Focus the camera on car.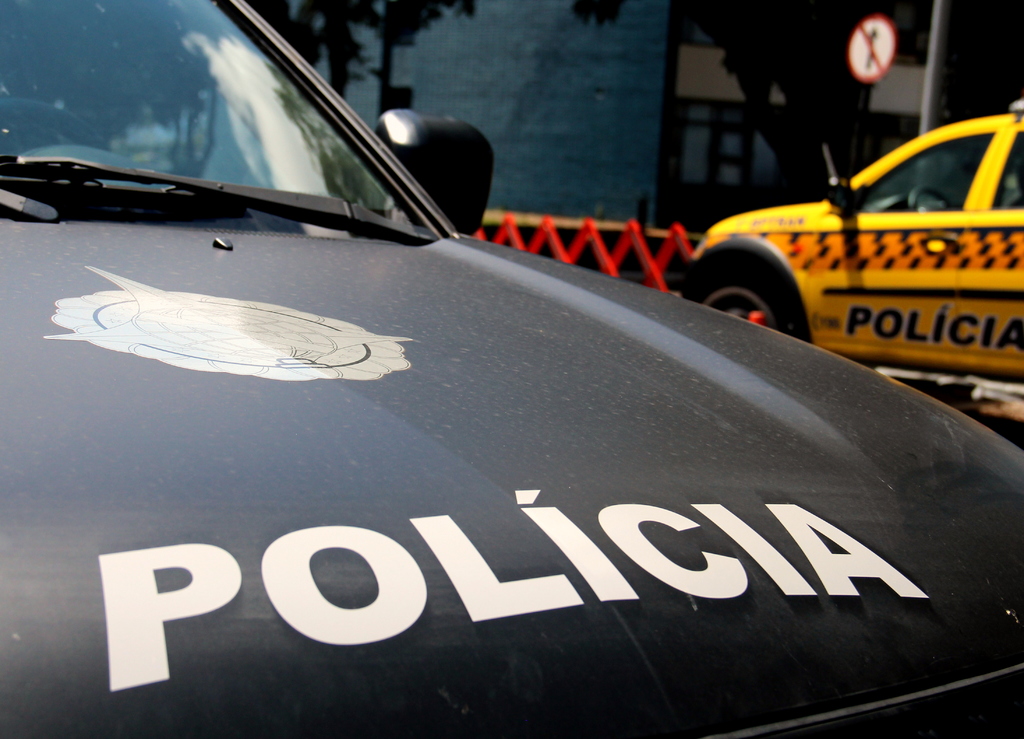
Focus region: x1=680, y1=98, x2=1023, y2=388.
